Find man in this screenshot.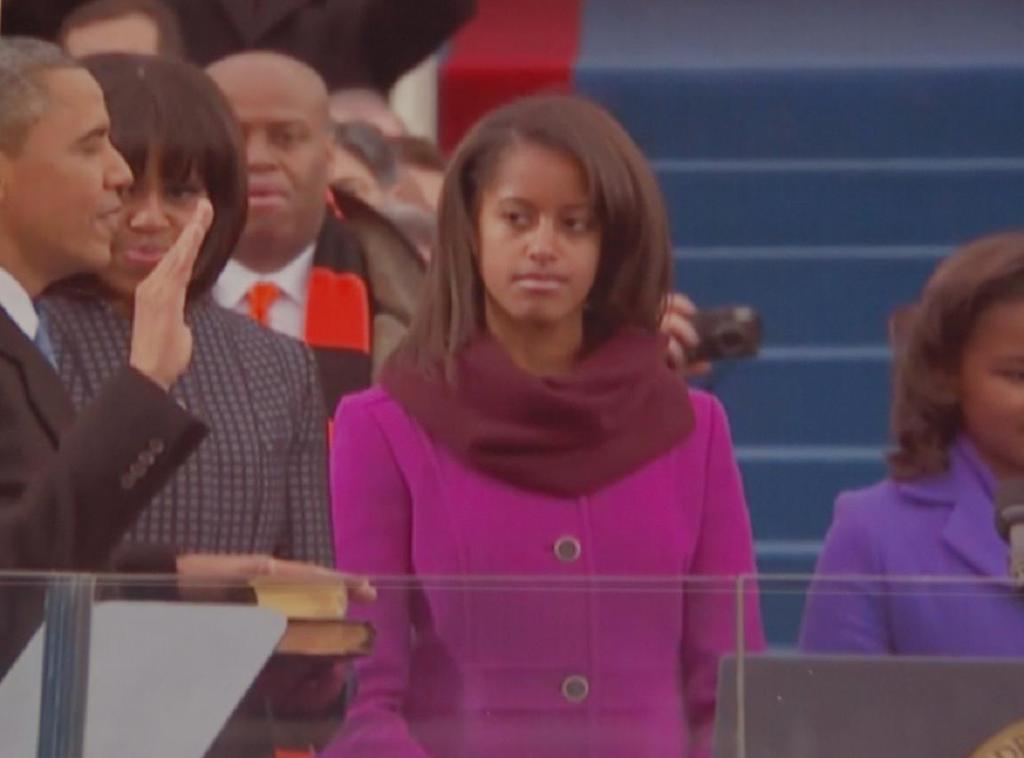
The bounding box for man is bbox=[200, 52, 431, 757].
